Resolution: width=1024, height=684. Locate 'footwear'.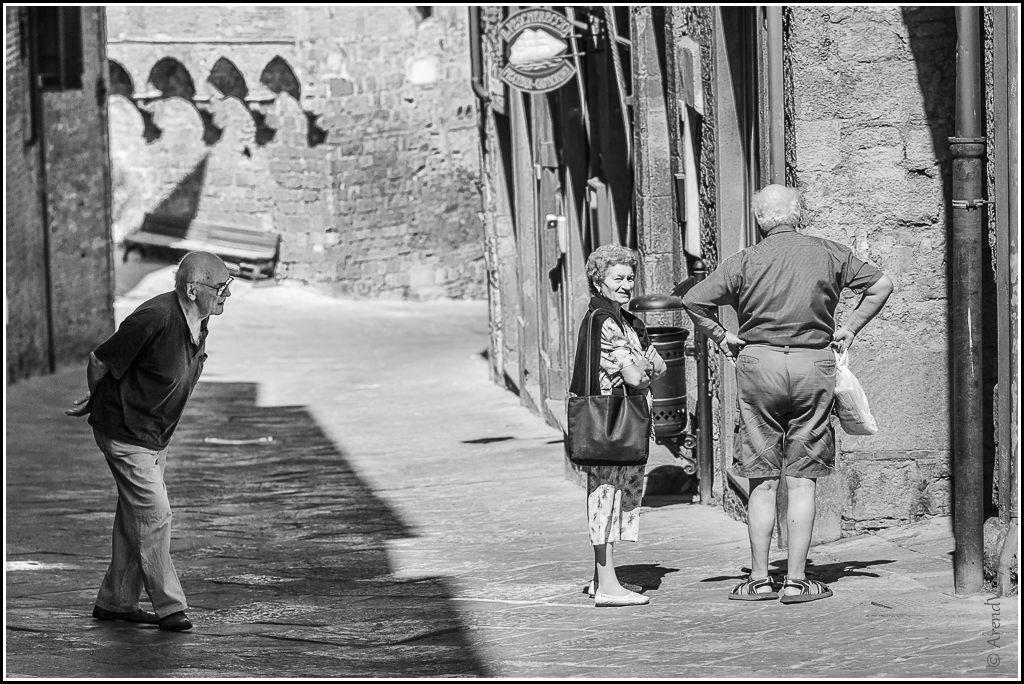
locate(722, 576, 779, 603).
